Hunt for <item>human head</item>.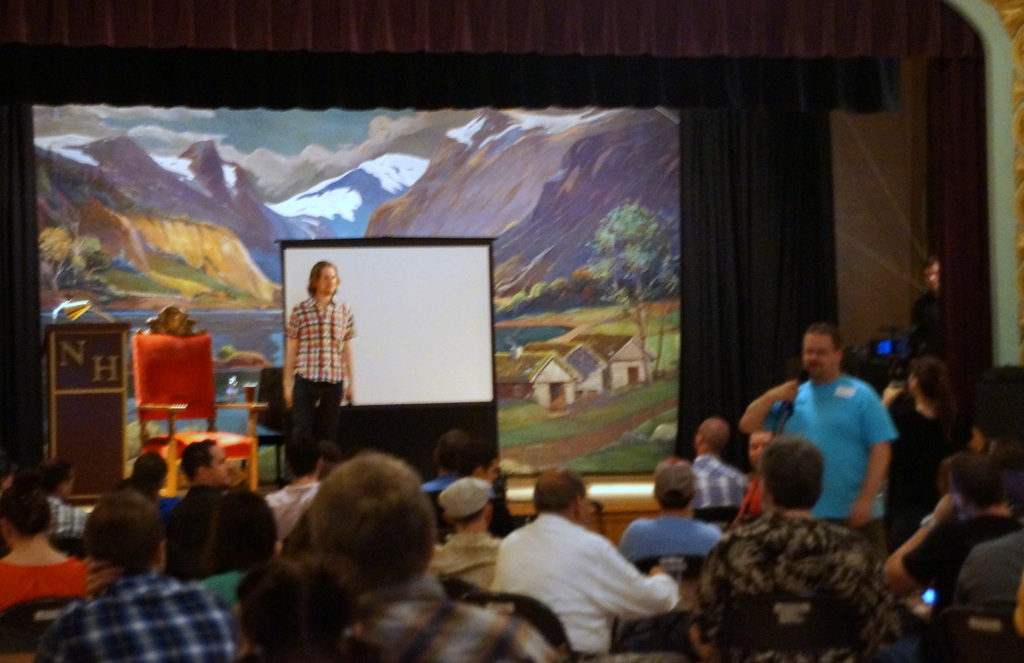
Hunted down at (left=306, top=255, right=342, bottom=295).
